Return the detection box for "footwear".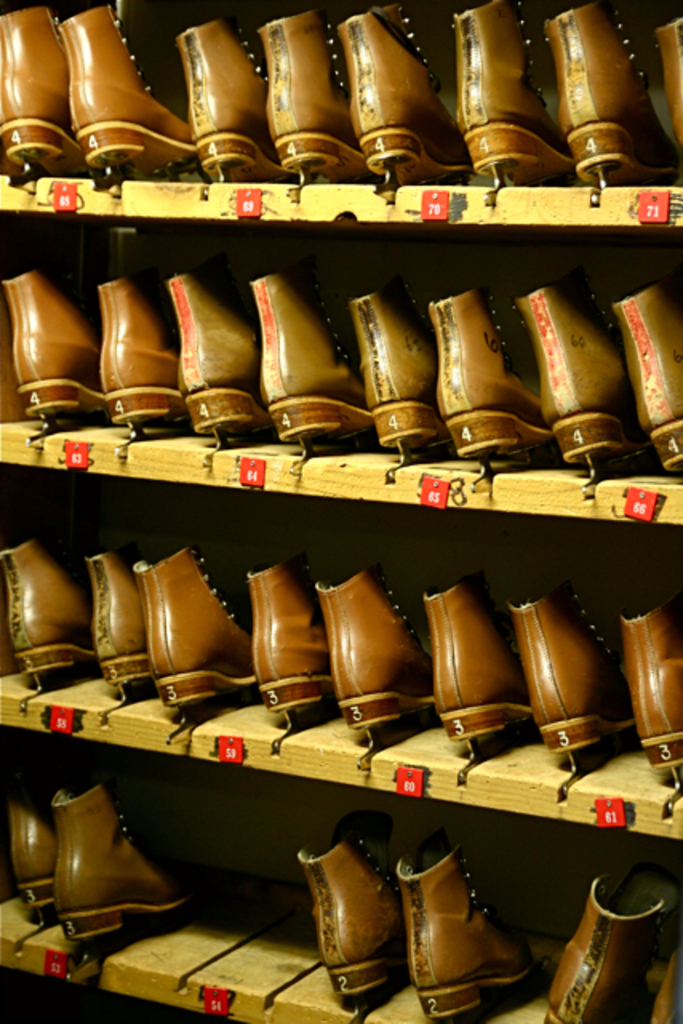
448:299:536:440.
